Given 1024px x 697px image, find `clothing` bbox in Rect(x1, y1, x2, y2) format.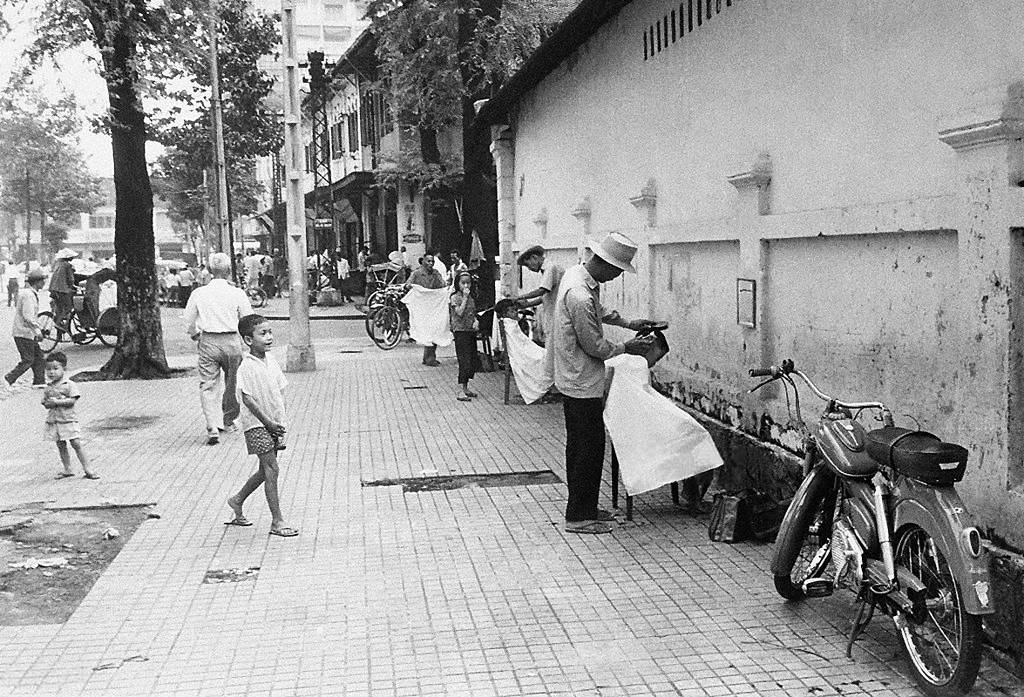
Rect(4, 287, 39, 375).
